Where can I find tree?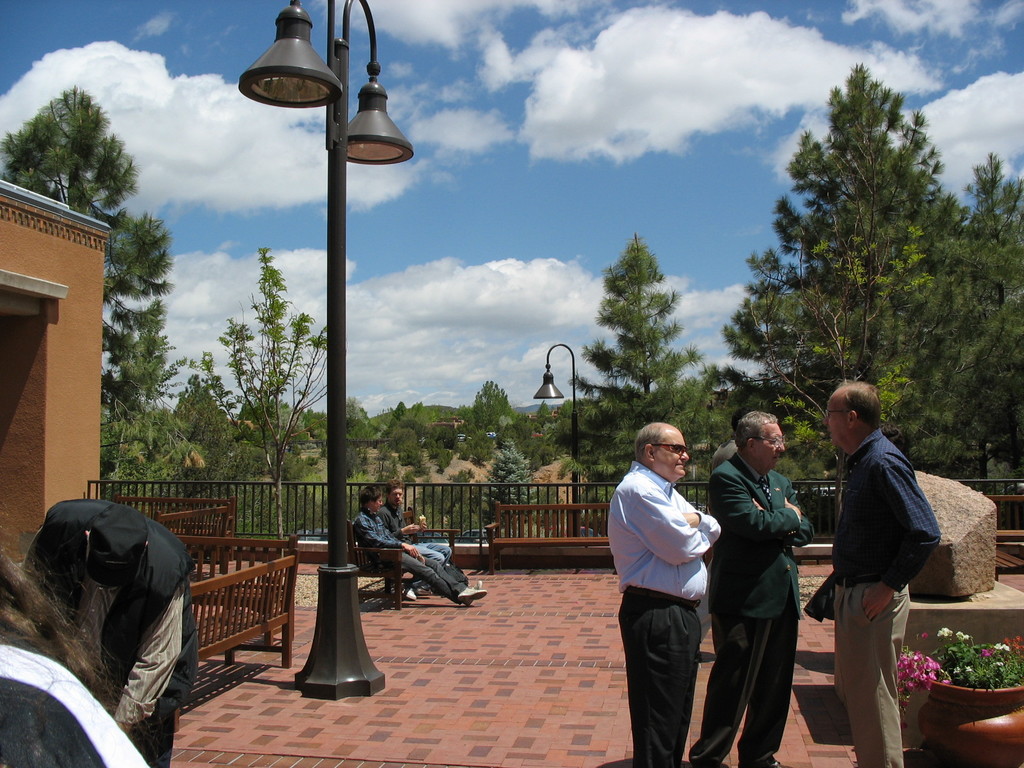
You can find it at bbox=[550, 233, 730, 531].
